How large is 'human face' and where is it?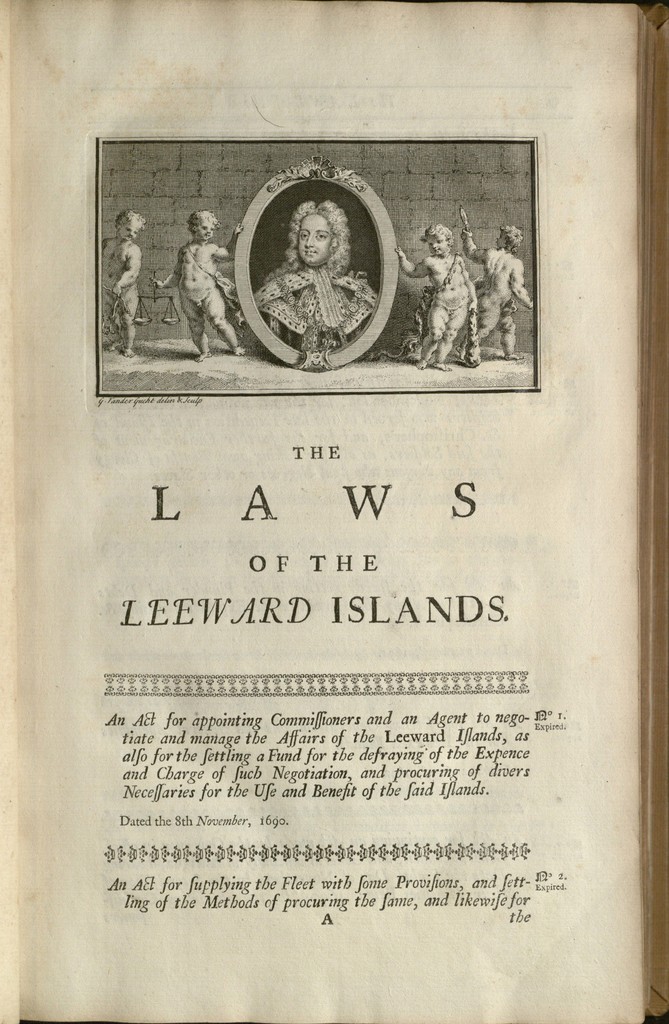
Bounding box: Rect(430, 232, 447, 253).
